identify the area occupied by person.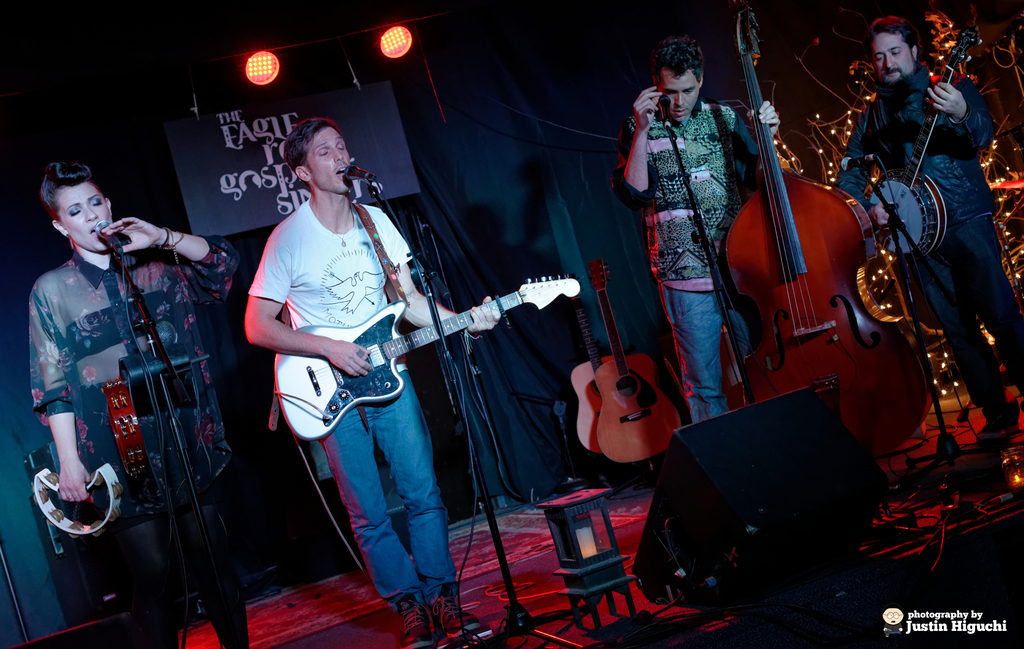
Area: <region>50, 158, 237, 648</region>.
